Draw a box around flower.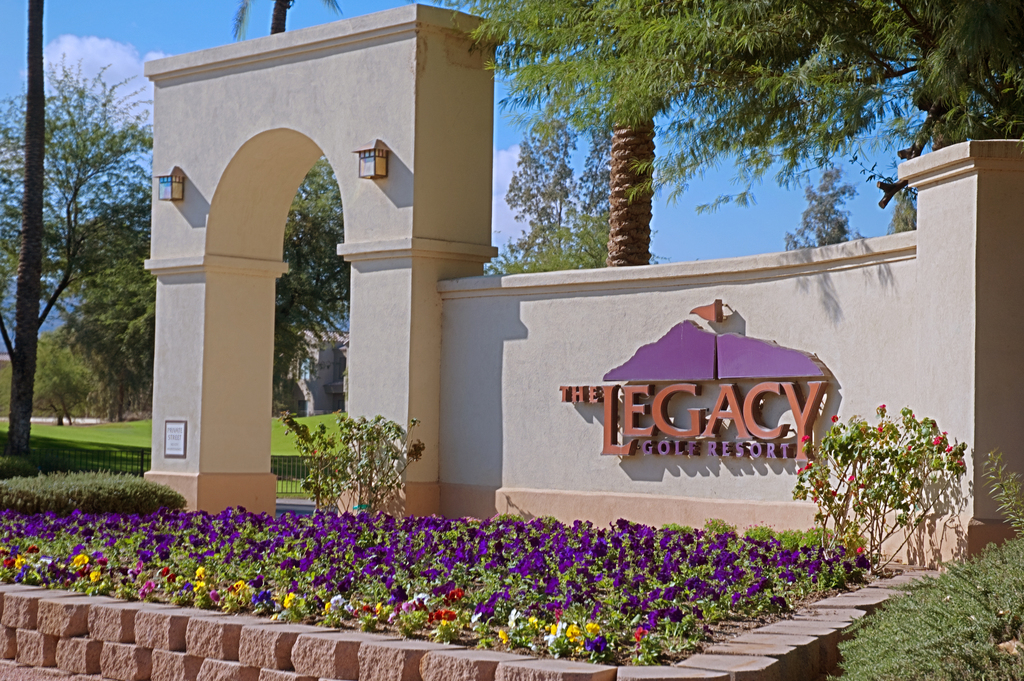
929 429 947 448.
